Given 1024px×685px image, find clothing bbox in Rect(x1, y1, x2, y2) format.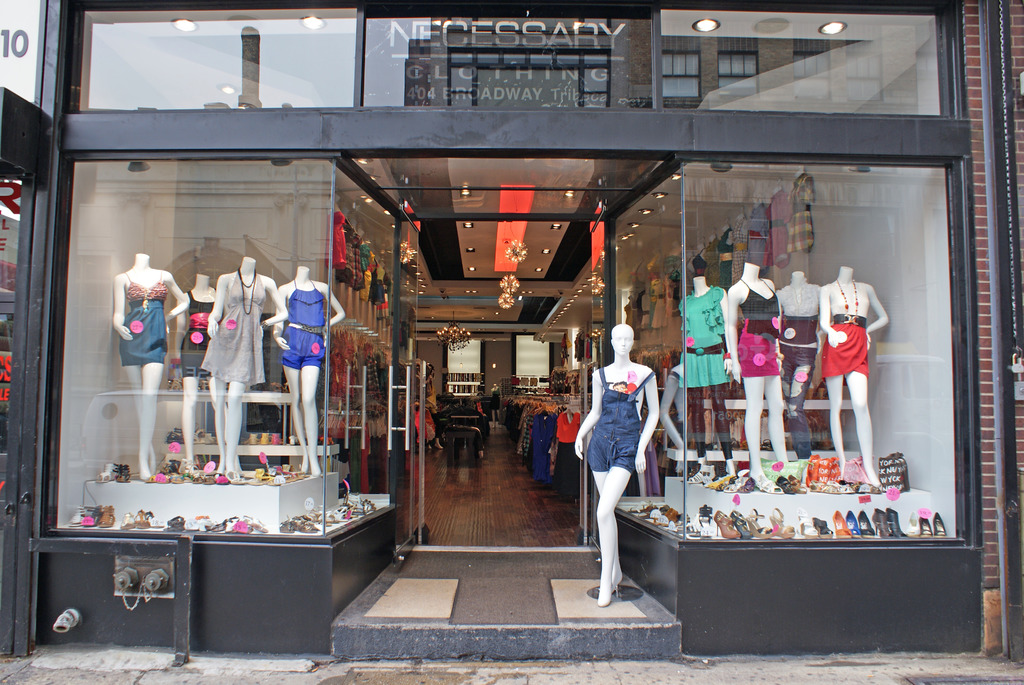
Rect(678, 285, 732, 390).
